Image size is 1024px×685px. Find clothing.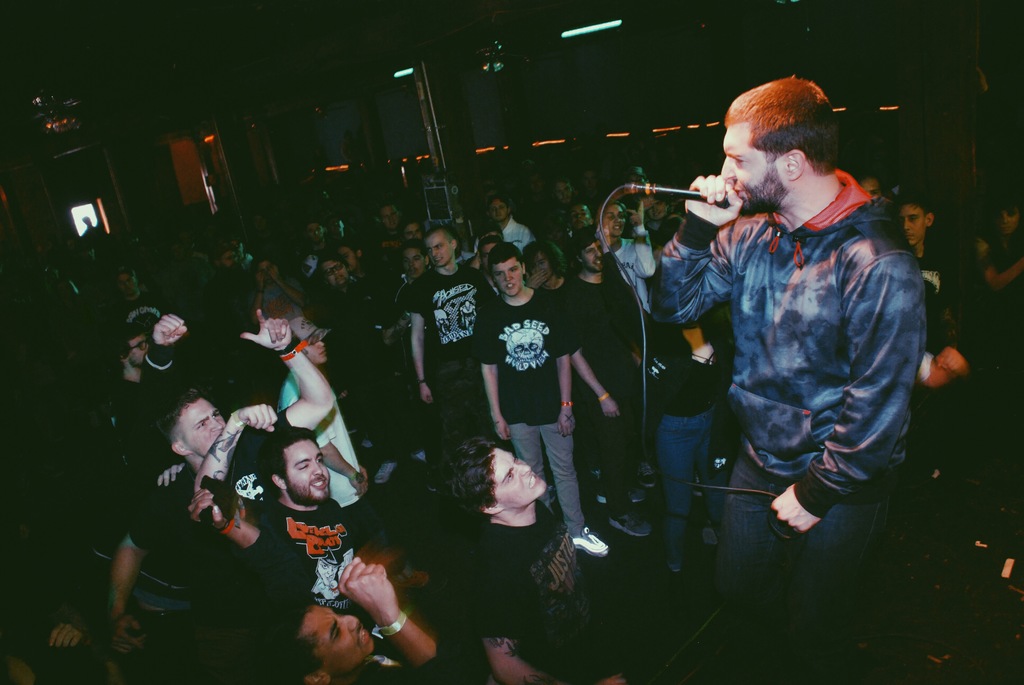
box(504, 217, 531, 260).
